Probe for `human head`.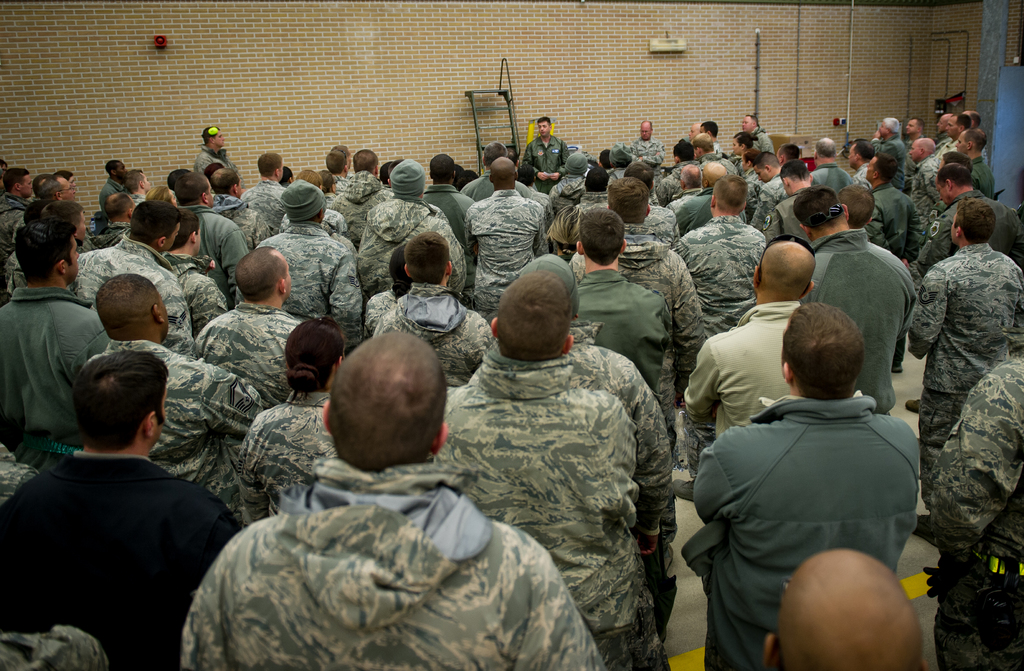
Probe result: [791,183,850,238].
